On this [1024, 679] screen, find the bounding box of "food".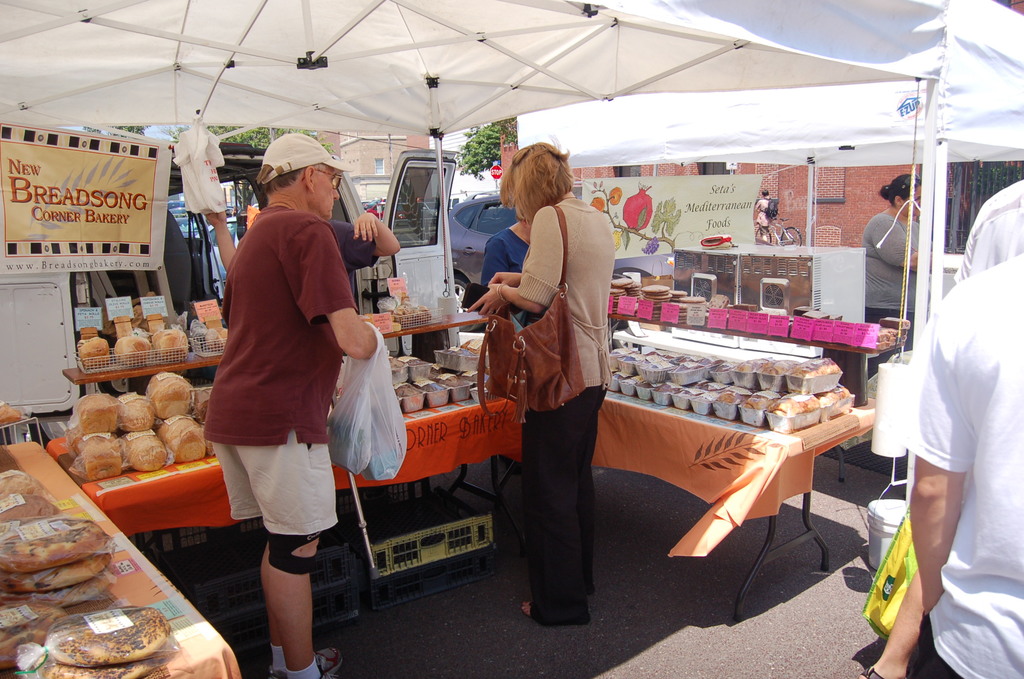
Bounding box: <region>756, 351, 784, 392</region>.
